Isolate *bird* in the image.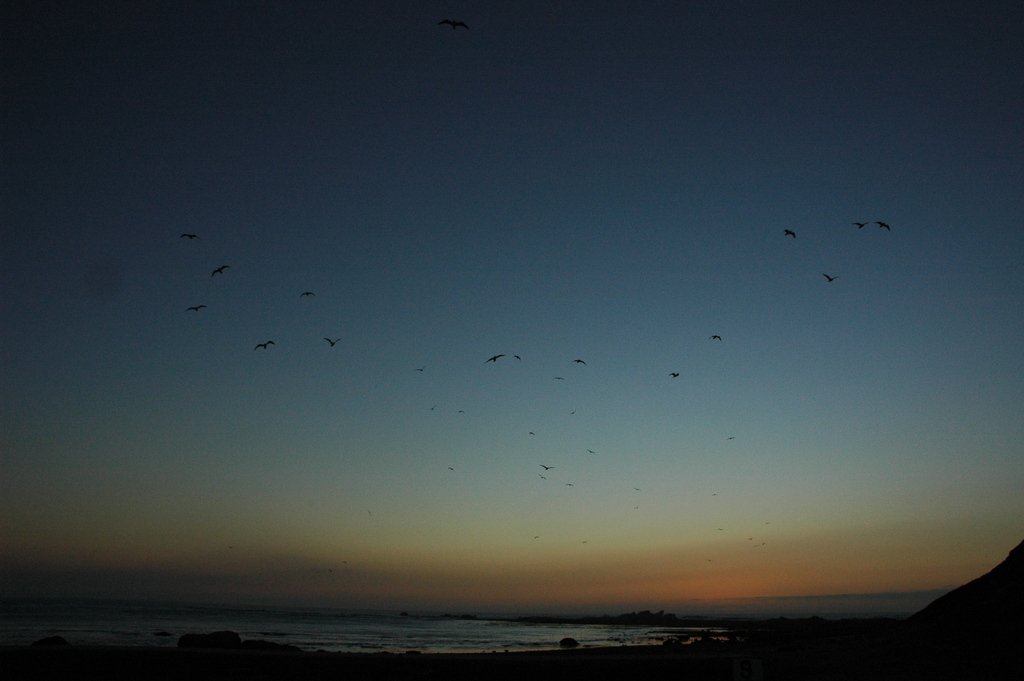
Isolated region: (827, 274, 842, 283).
